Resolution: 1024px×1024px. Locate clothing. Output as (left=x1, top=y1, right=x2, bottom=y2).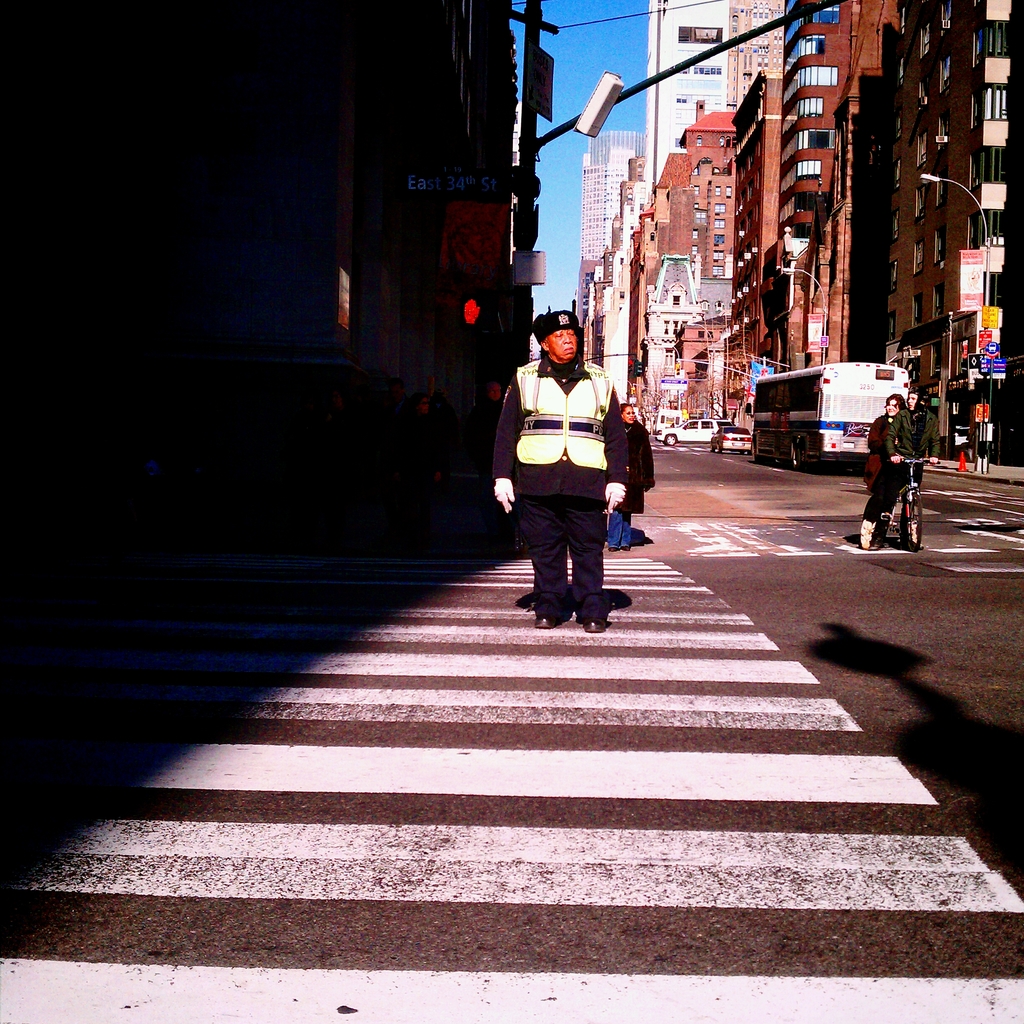
(left=502, top=308, right=644, bottom=615).
